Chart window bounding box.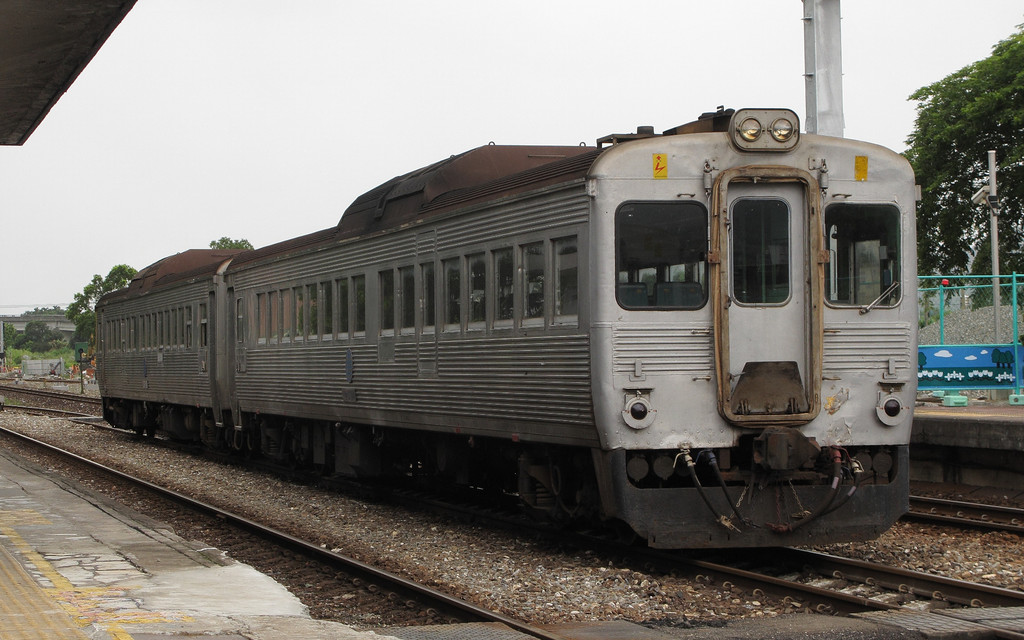
Charted: {"left": 618, "top": 200, "right": 708, "bottom": 307}.
